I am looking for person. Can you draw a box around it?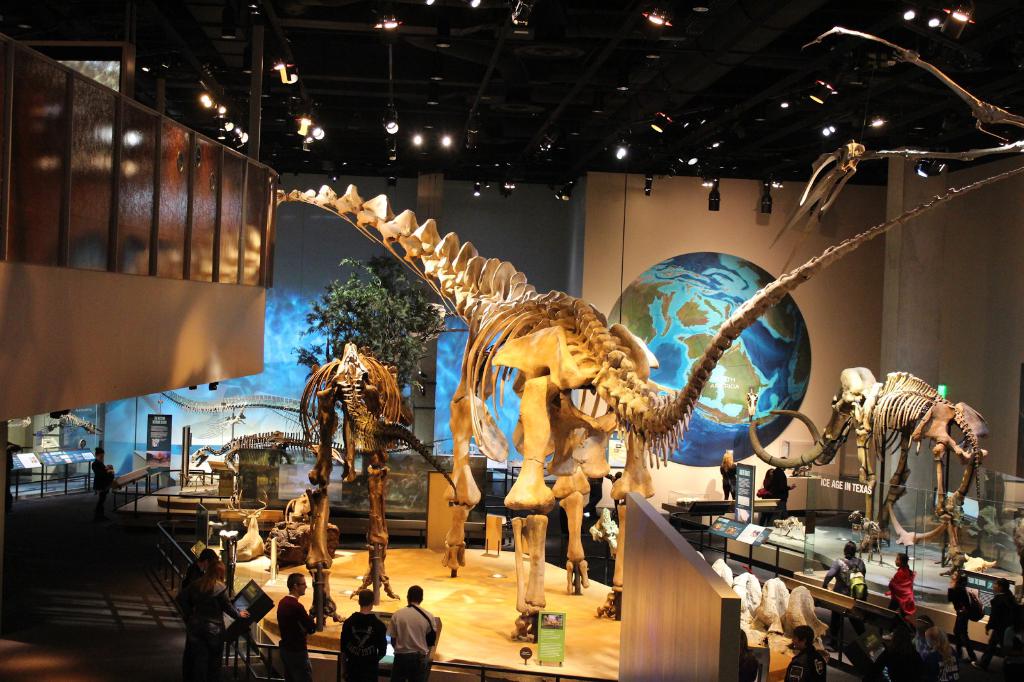
Sure, the bounding box is pyautogui.locateOnScreen(934, 566, 988, 662).
